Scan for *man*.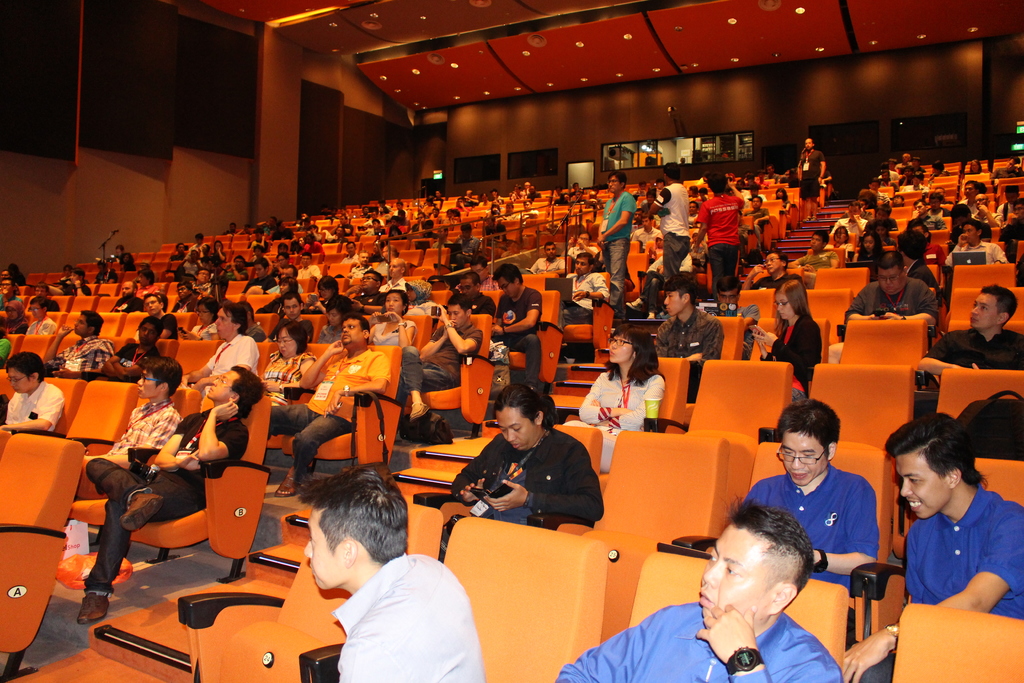
Scan result: region(646, 160, 689, 277).
